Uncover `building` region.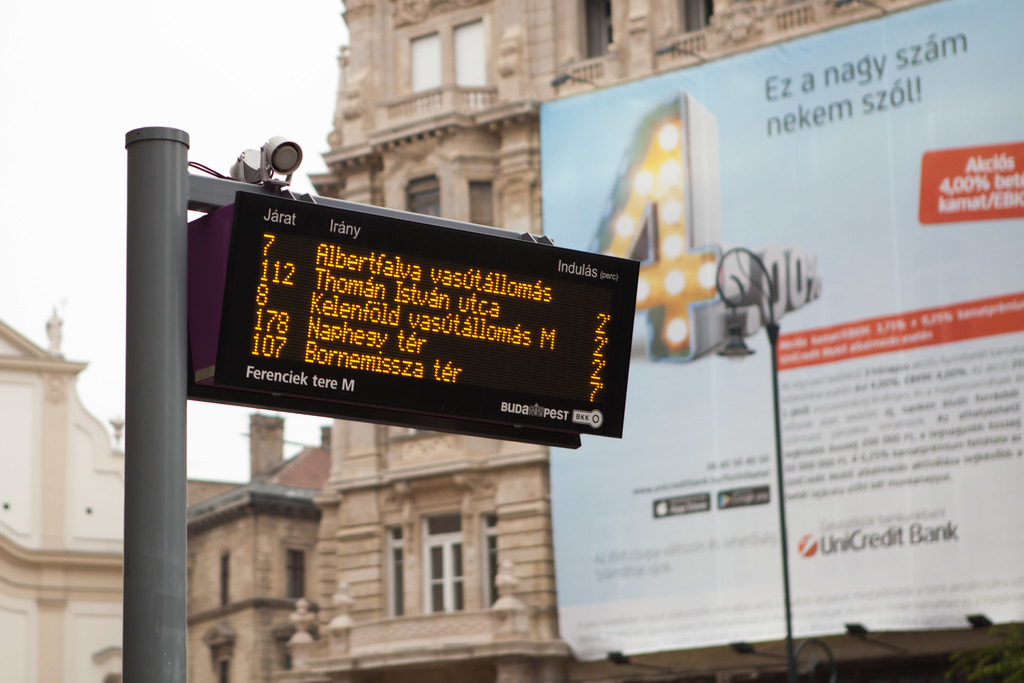
Uncovered: (186,407,331,682).
